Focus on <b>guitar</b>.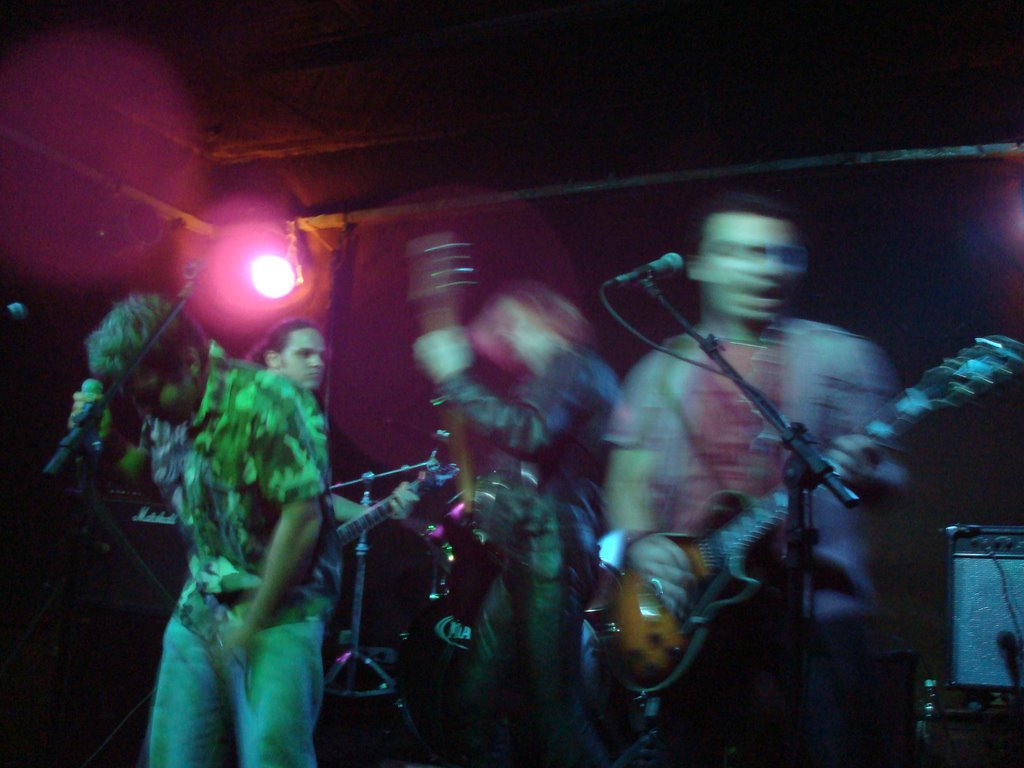
Focused at rect(342, 465, 460, 547).
